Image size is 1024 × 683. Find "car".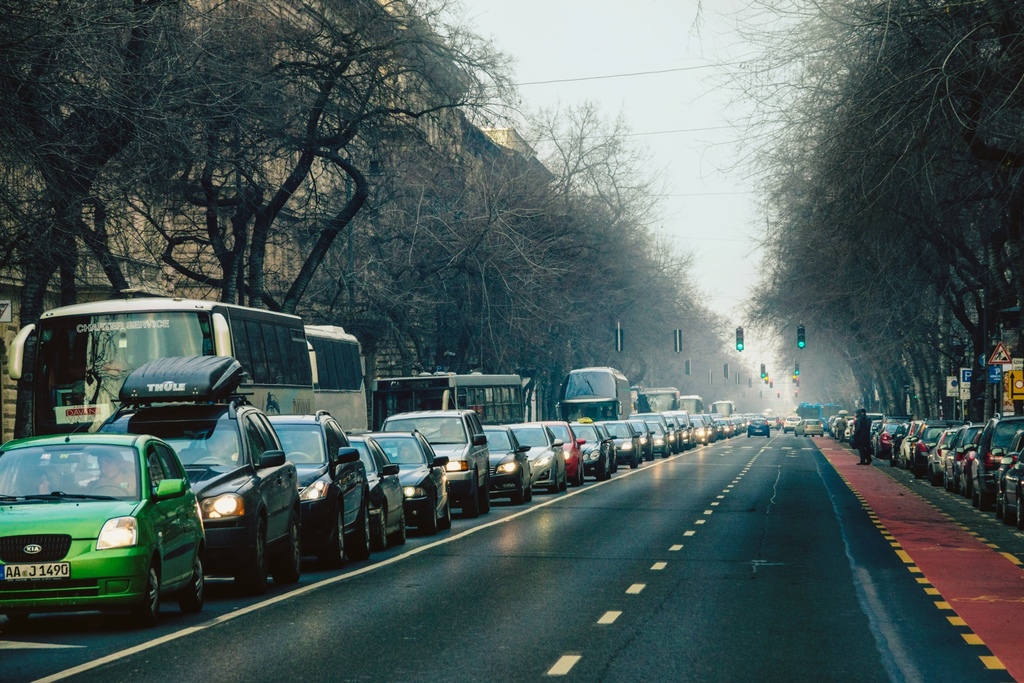
[506, 419, 569, 494].
